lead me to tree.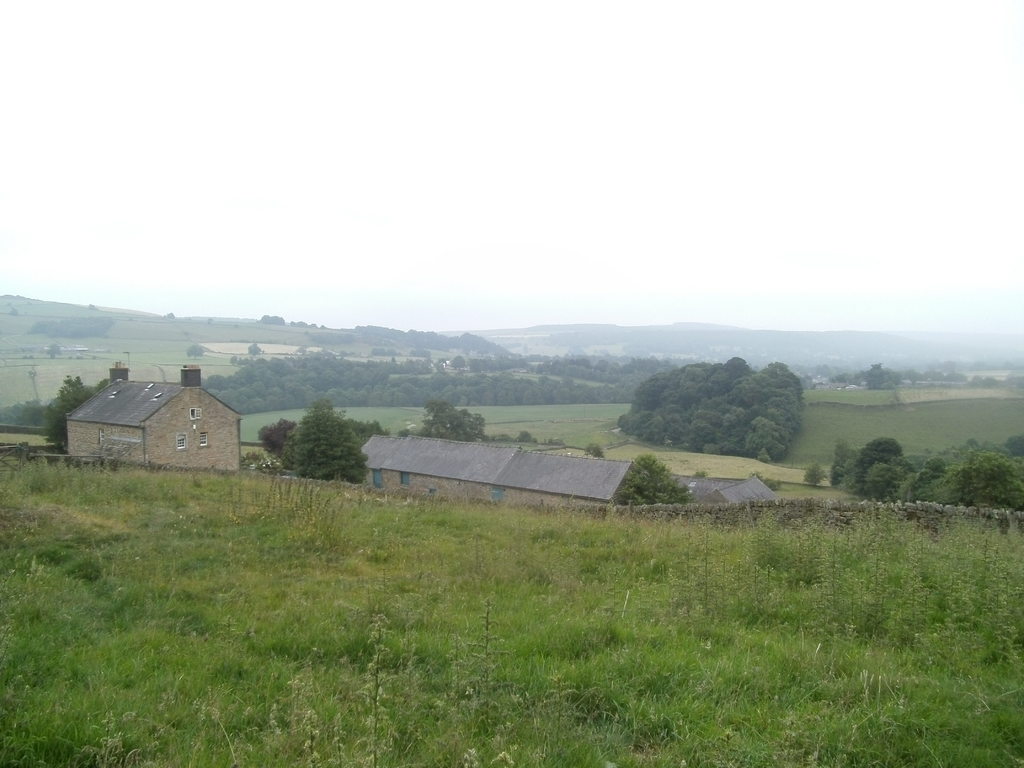
Lead to [x1=0, y1=373, x2=100, y2=438].
